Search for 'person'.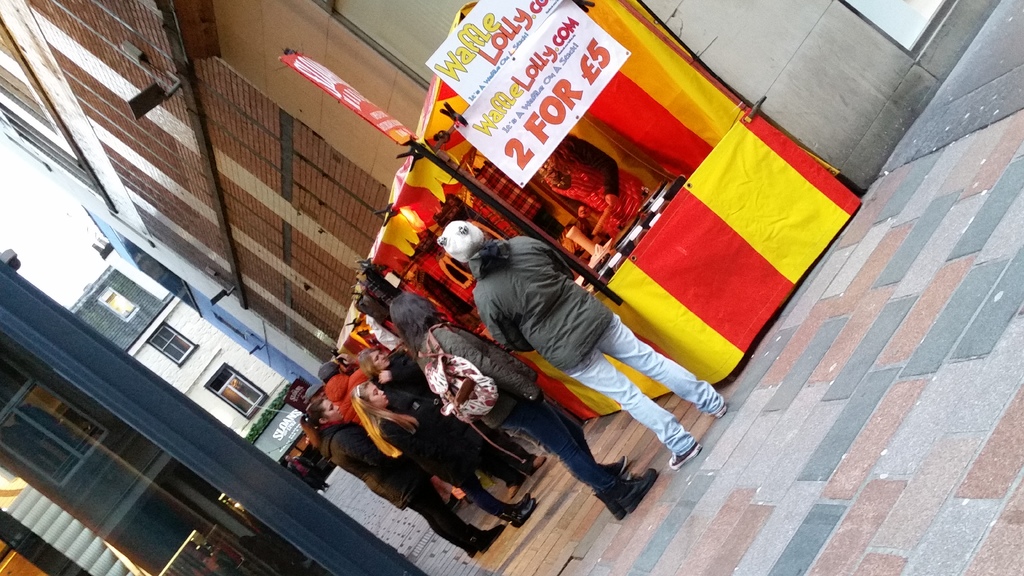
Found at box(355, 345, 525, 501).
